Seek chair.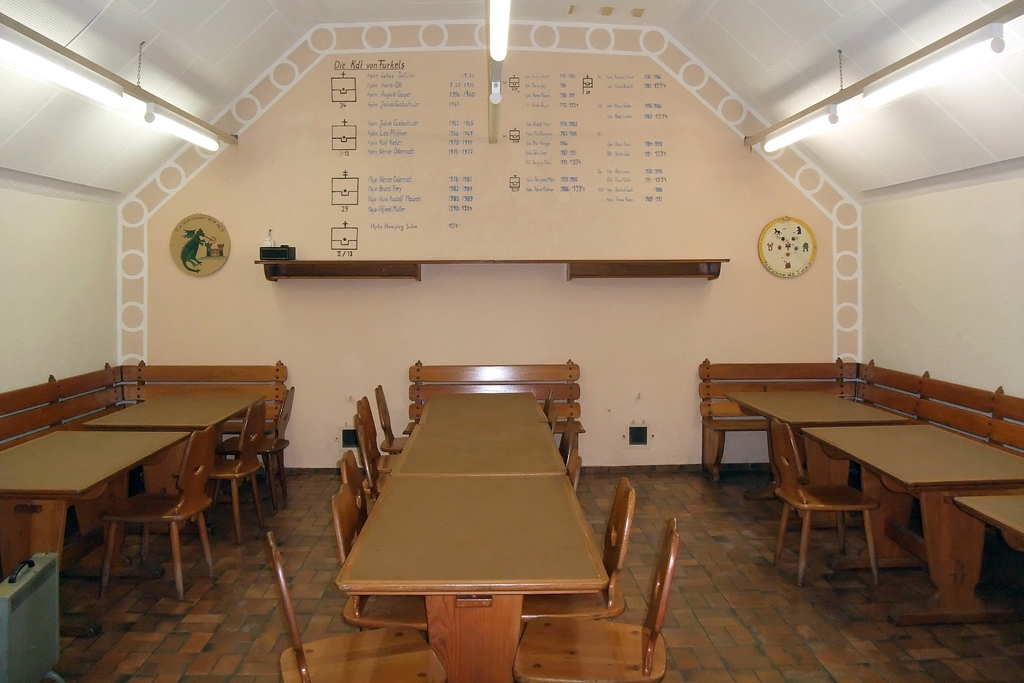
locate(96, 427, 216, 600).
